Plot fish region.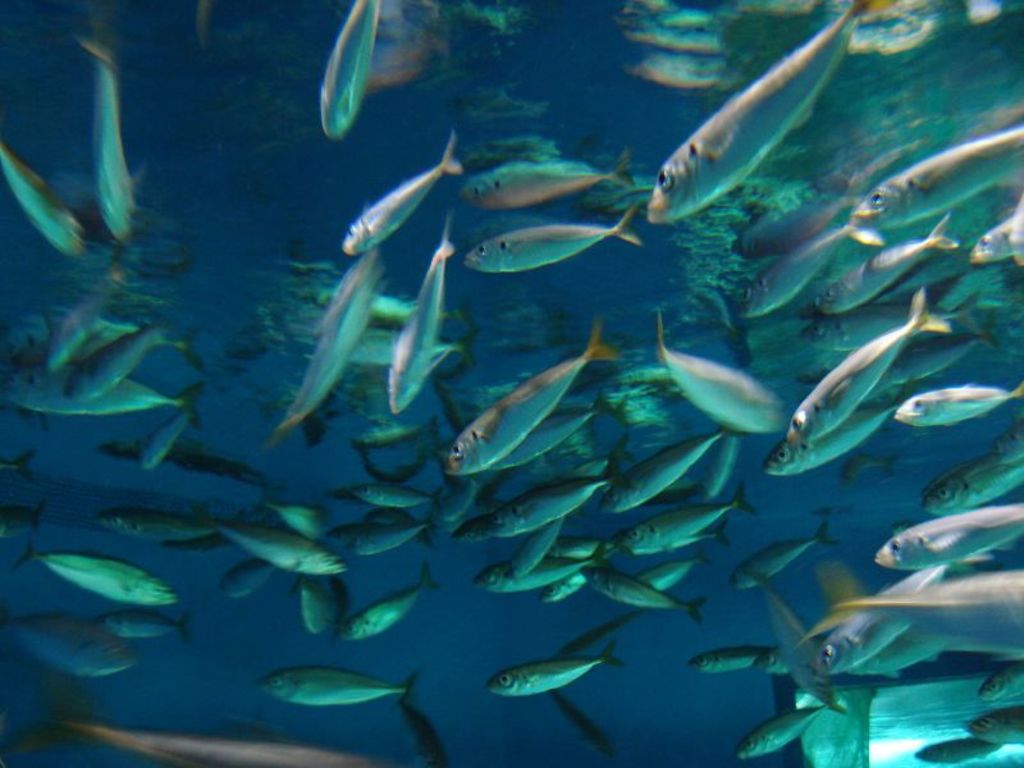
Plotted at locate(736, 704, 850, 758).
